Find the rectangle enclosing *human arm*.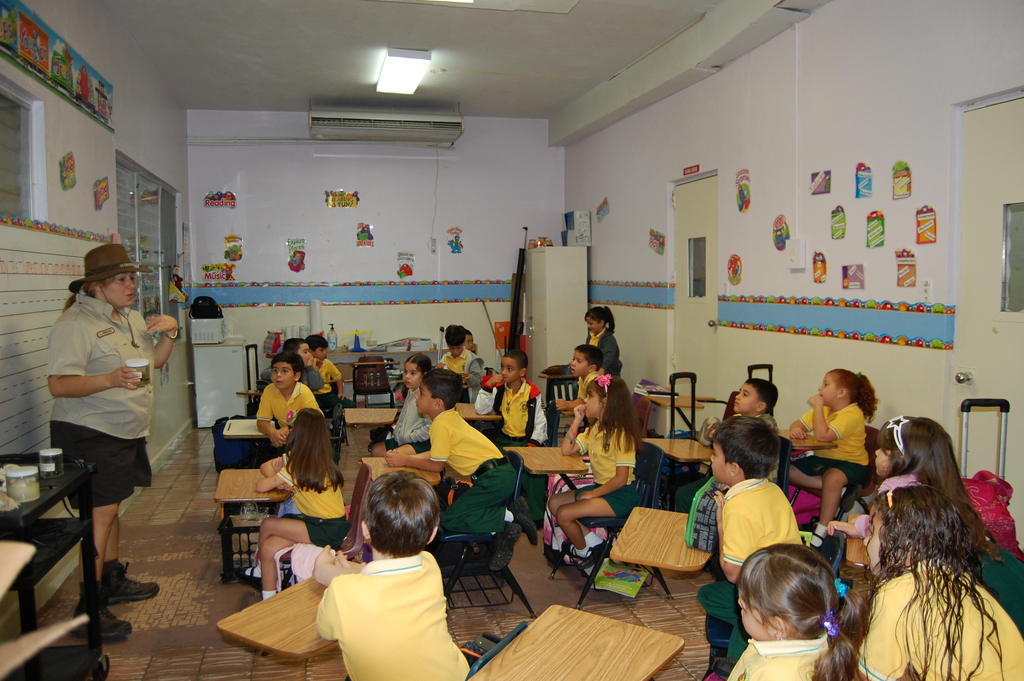
bbox=[559, 403, 590, 454].
